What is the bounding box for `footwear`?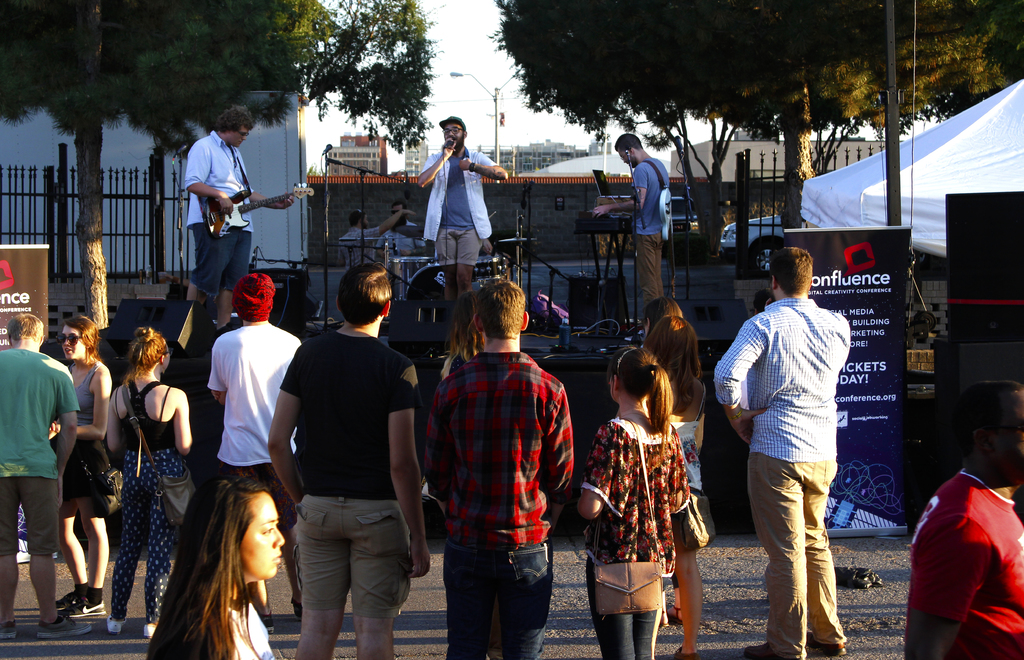
detection(36, 611, 88, 639).
